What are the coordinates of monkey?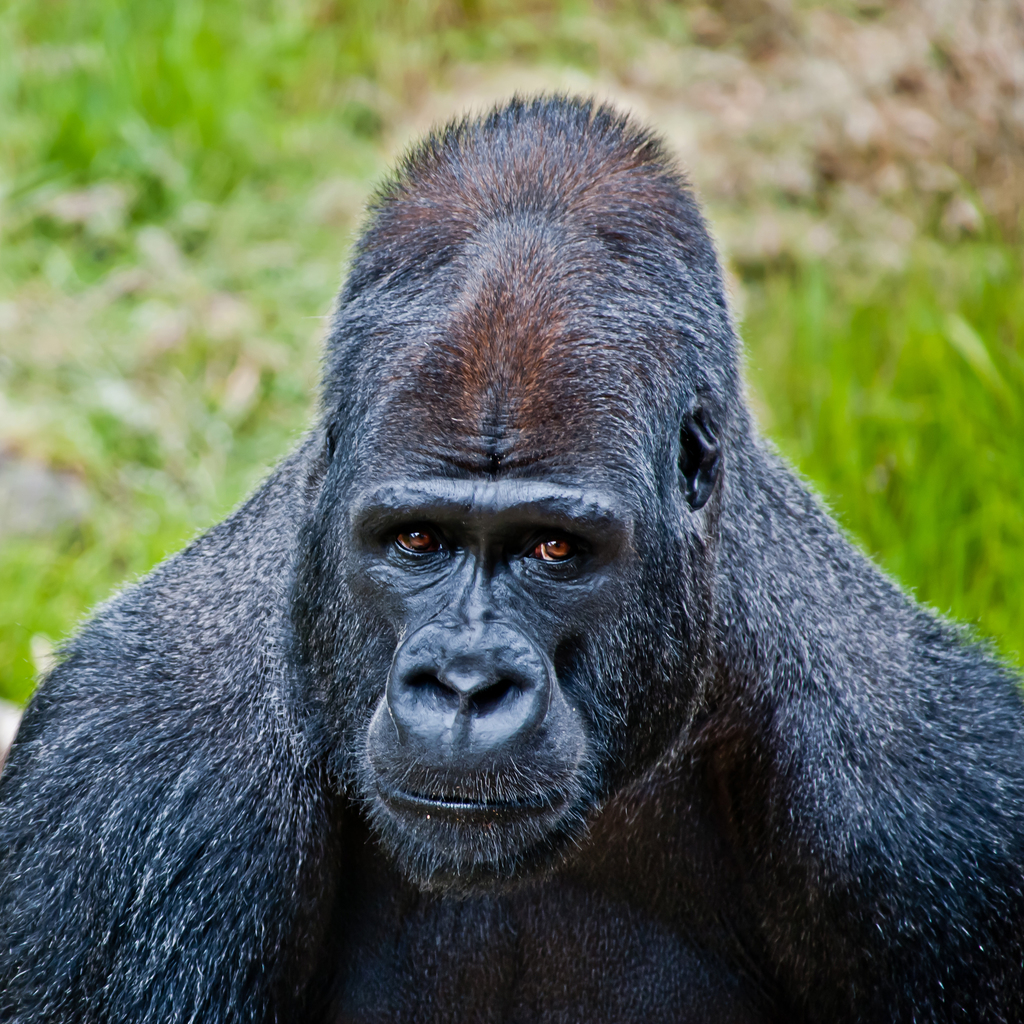
bbox=(0, 87, 1023, 1023).
